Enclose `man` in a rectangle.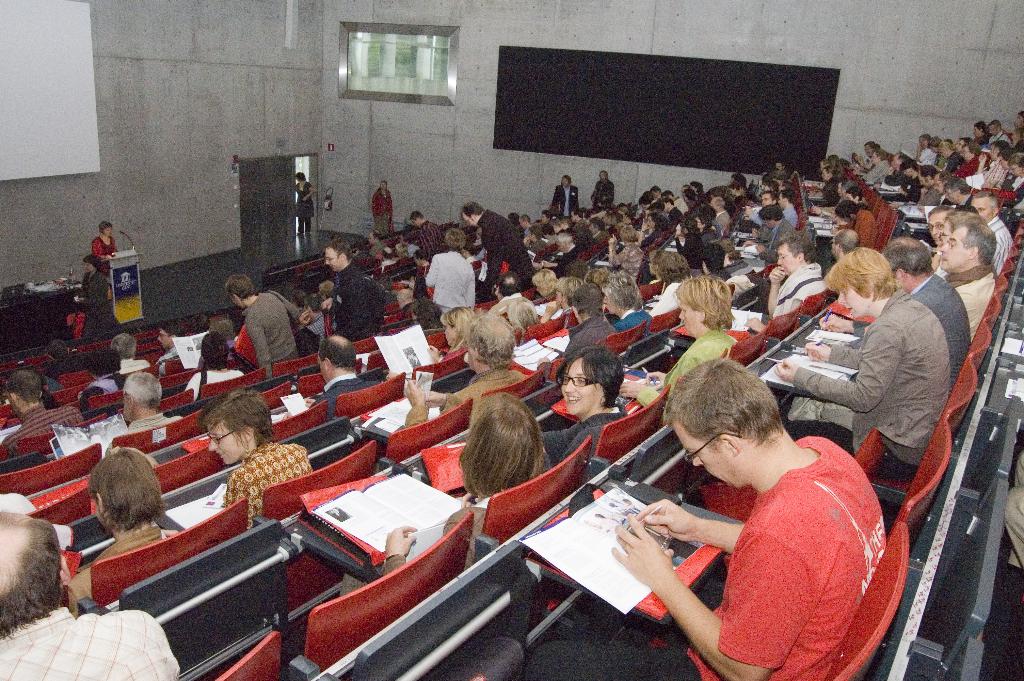
box=[882, 237, 974, 384].
